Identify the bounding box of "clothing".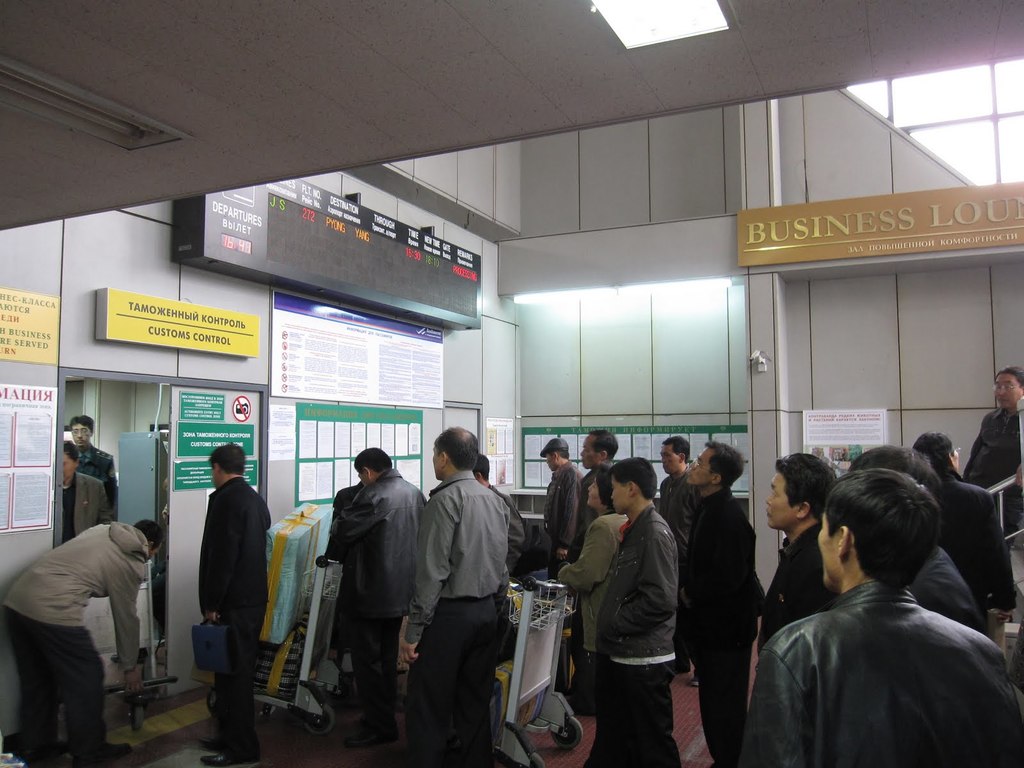
box(915, 472, 1014, 650).
